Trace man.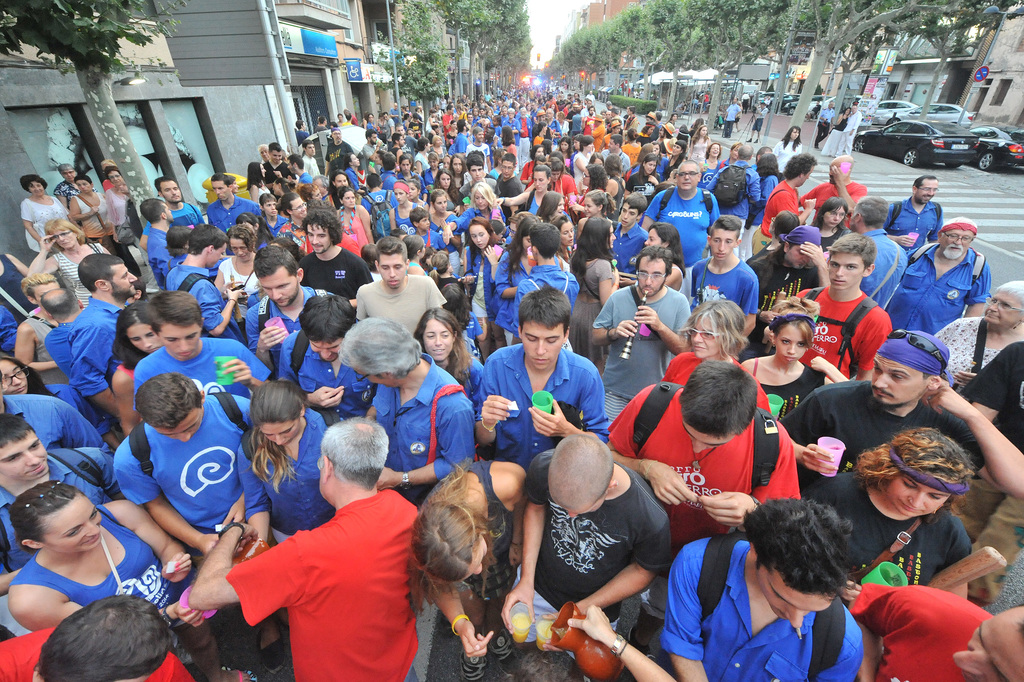
Traced to Rect(644, 110, 666, 140).
